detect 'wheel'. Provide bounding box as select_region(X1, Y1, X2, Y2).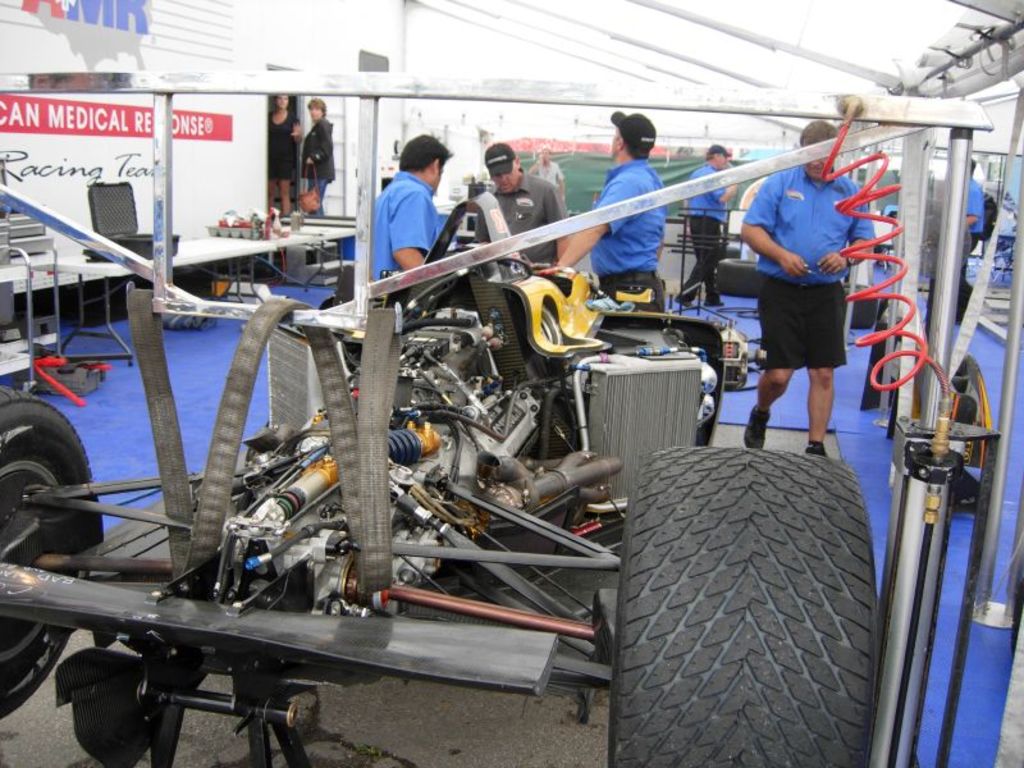
select_region(718, 259, 762, 294).
